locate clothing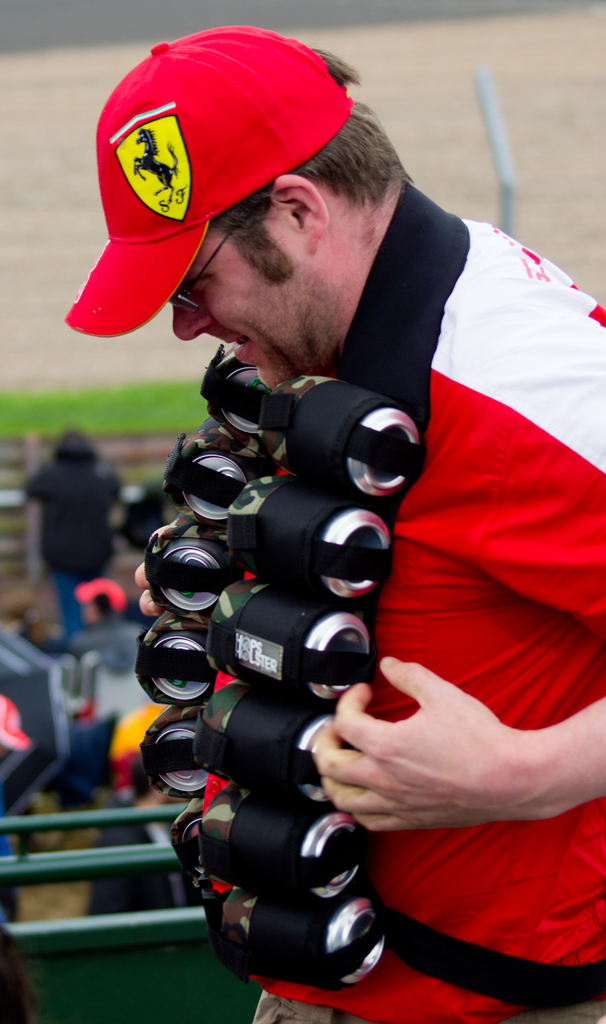
detection(206, 218, 605, 1023)
